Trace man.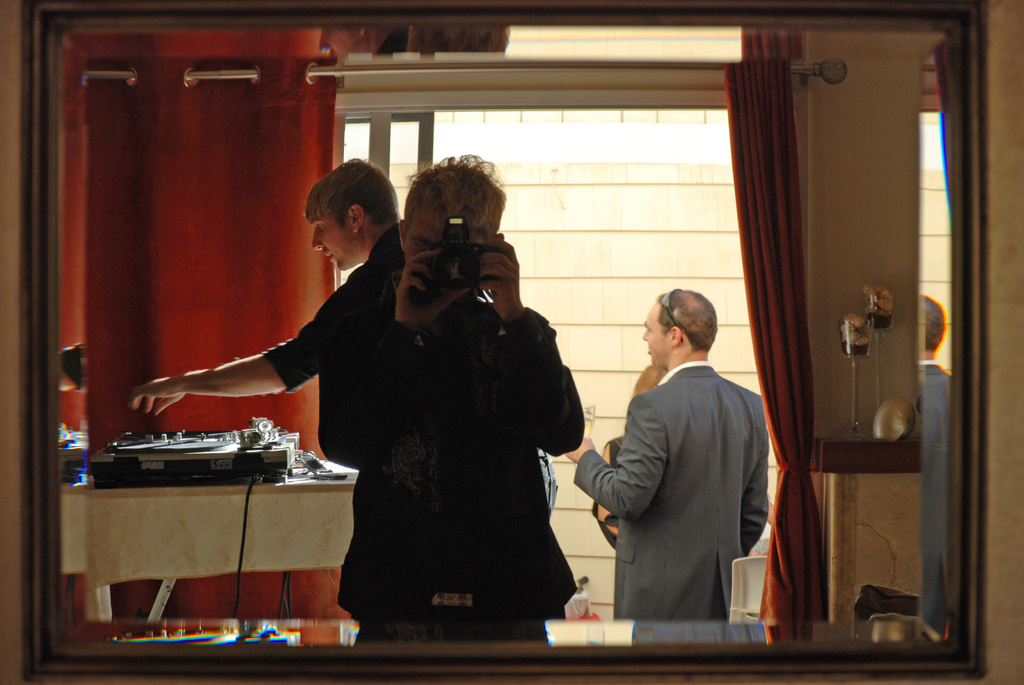
Traced to 125/153/556/532.
